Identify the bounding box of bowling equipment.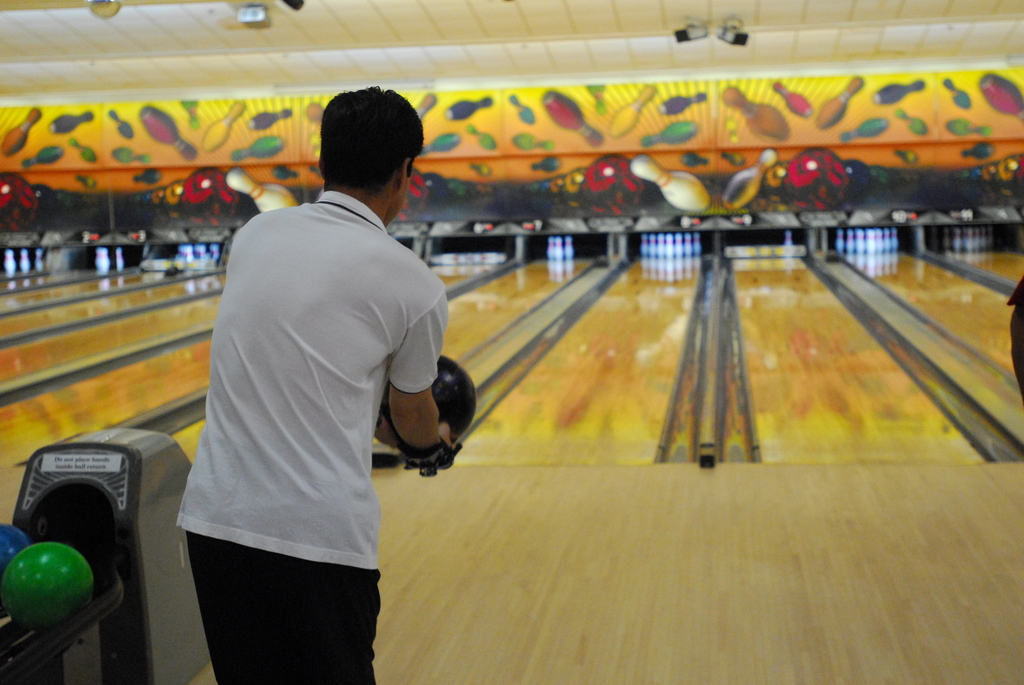
{"left": 895, "top": 106, "right": 925, "bottom": 135}.
